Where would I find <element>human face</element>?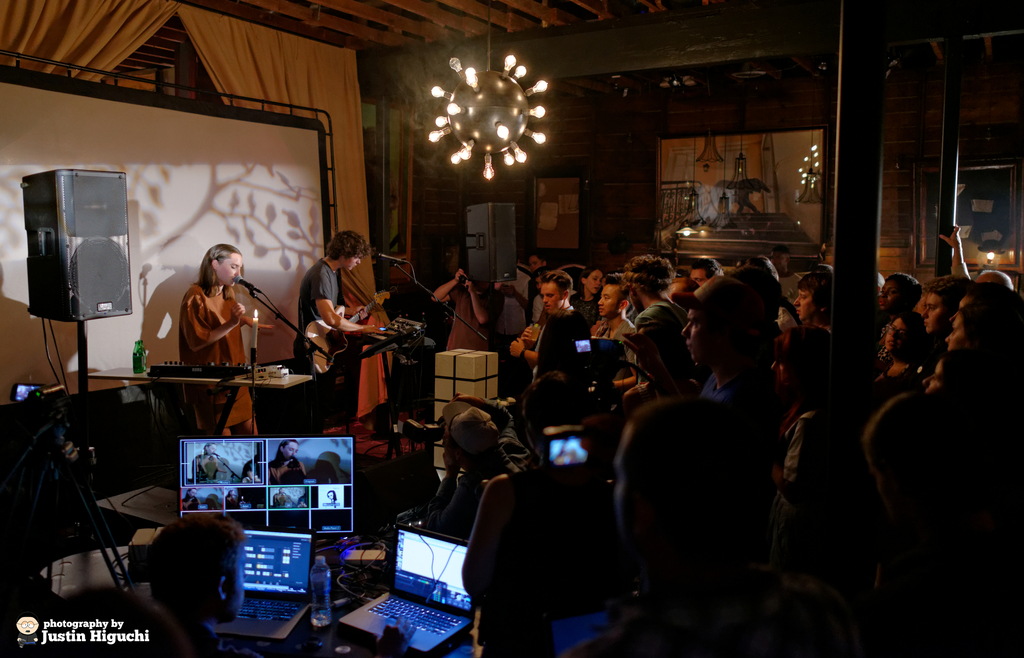
At BBox(920, 295, 949, 334).
